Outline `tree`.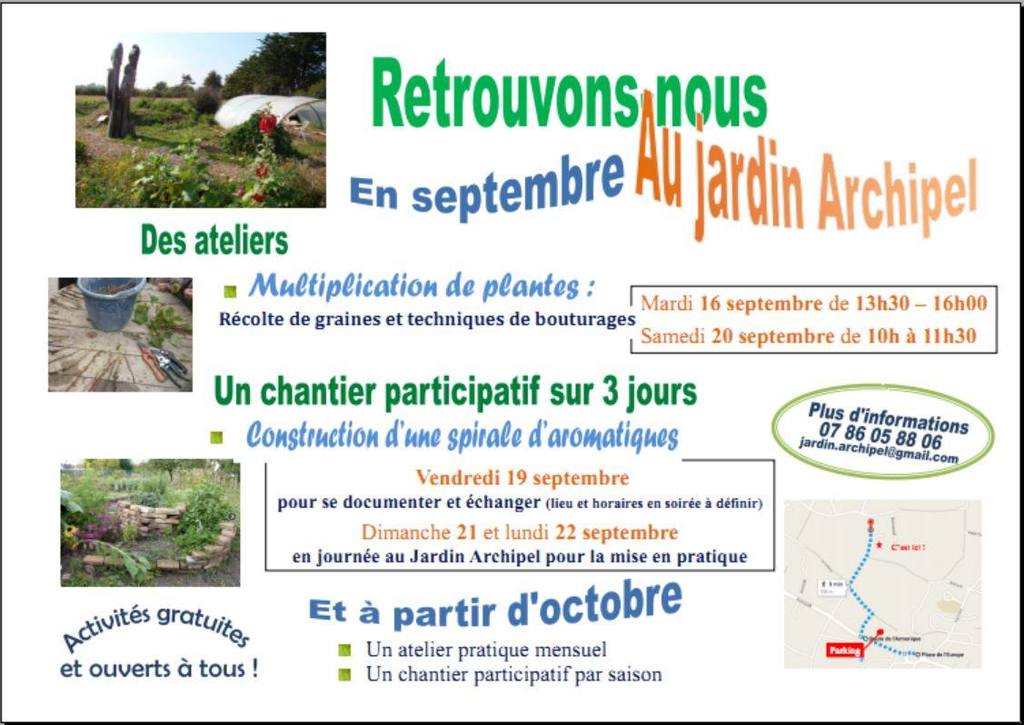
Outline: bbox=(224, 33, 329, 95).
